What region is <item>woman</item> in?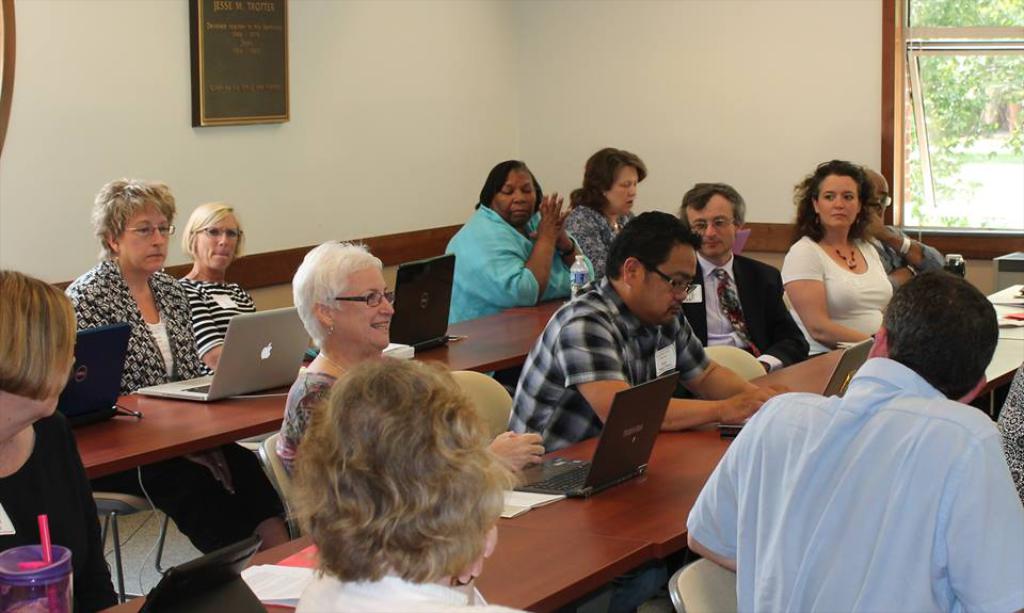
[172, 197, 259, 374].
